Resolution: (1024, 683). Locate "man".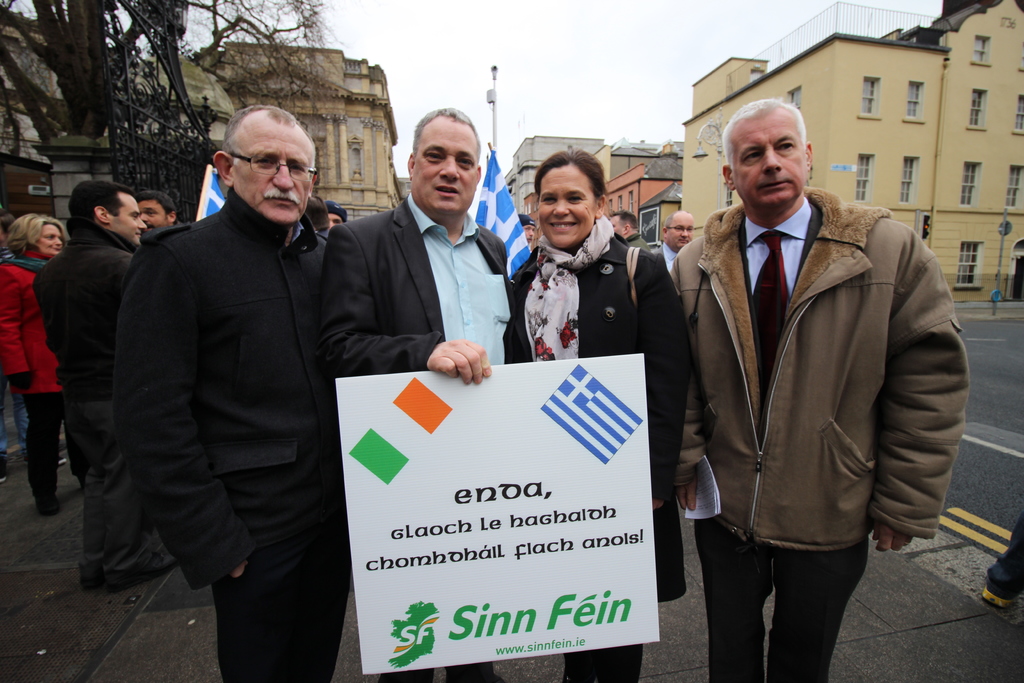
661/98/970/682.
